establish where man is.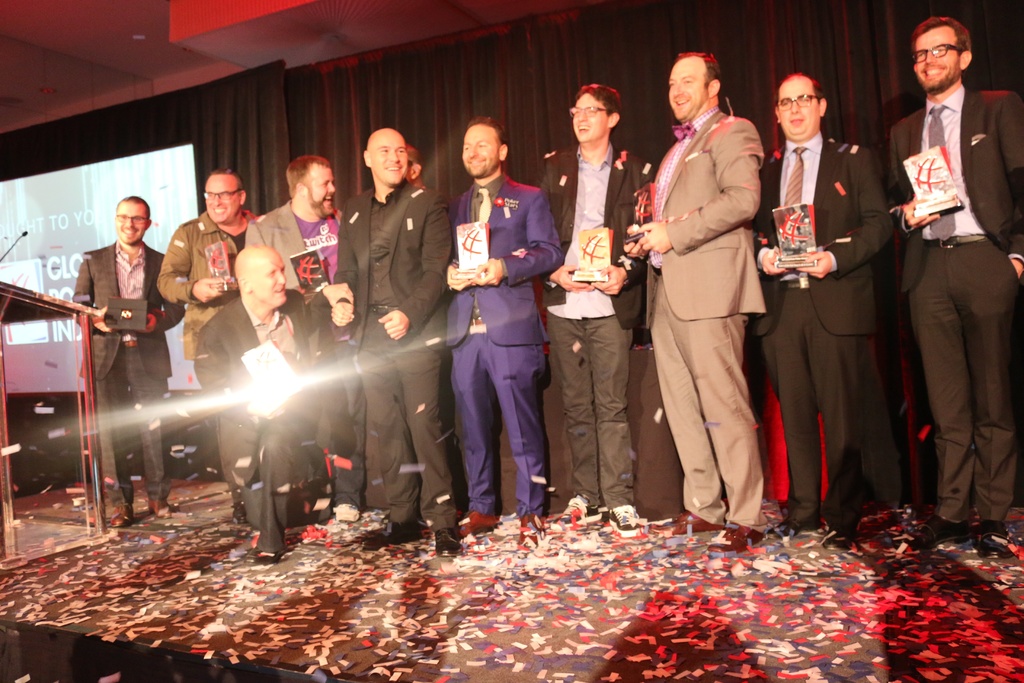
Established at box(69, 193, 189, 525).
